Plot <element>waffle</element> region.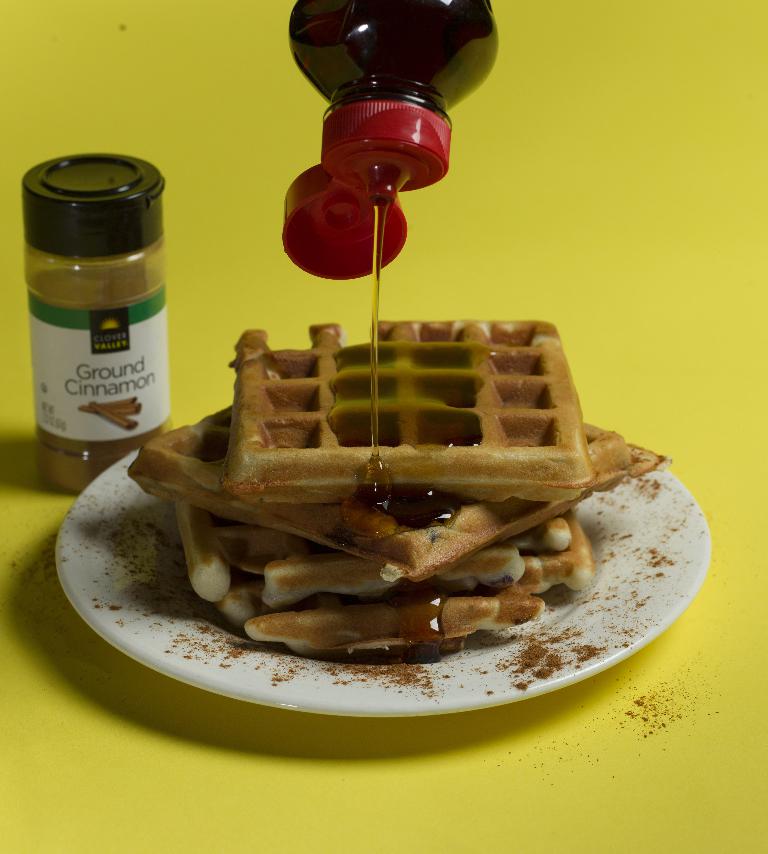
Plotted at {"left": 177, "top": 502, "right": 593, "bottom": 657}.
